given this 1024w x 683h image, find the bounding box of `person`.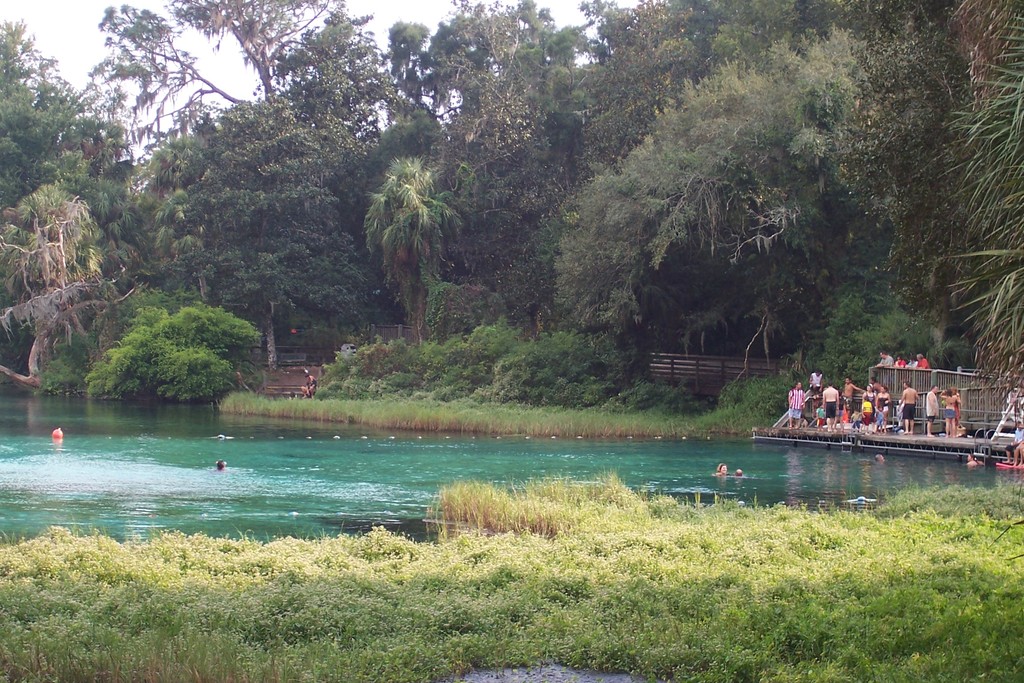
bbox=(305, 369, 316, 402).
